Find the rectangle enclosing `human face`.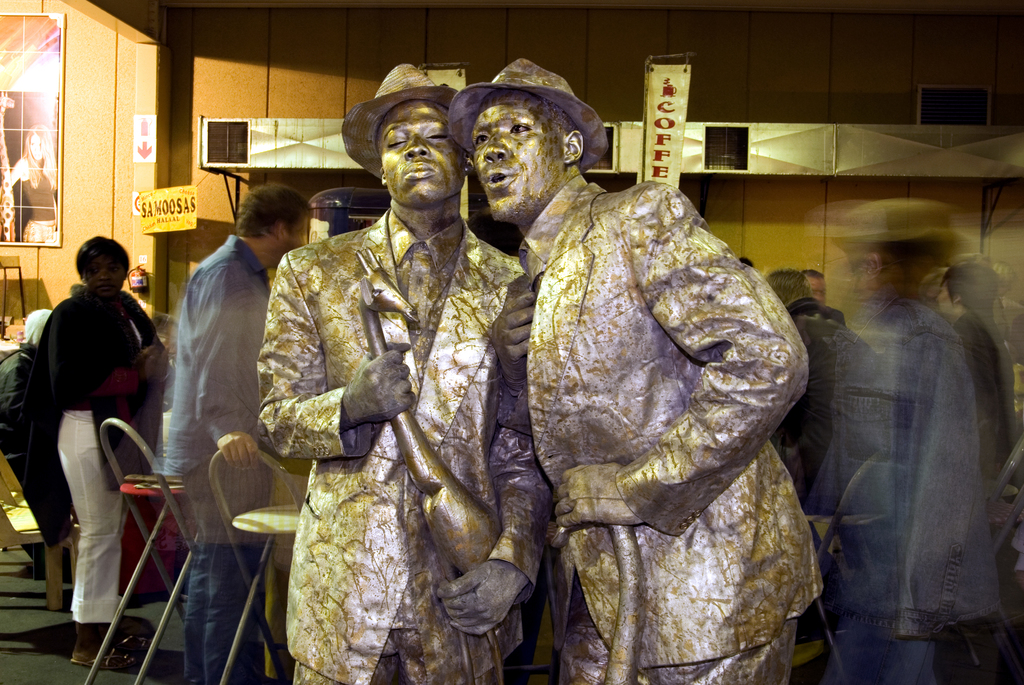
detection(477, 84, 559, 221).
